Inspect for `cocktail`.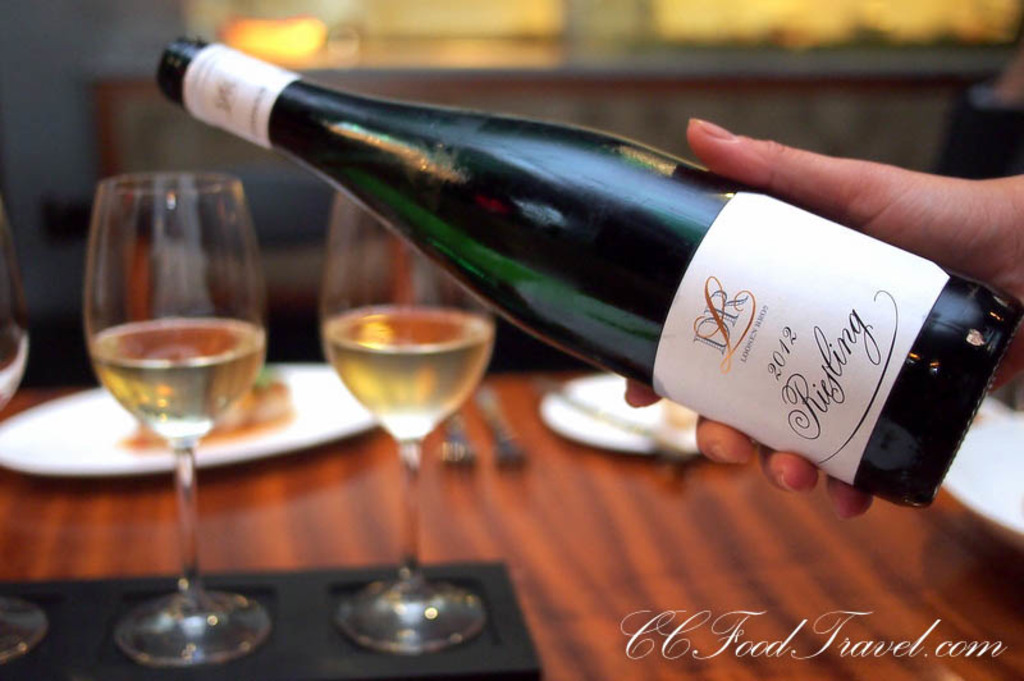
Inspection: x1=323 y1=184 x2=500 y2=655.
